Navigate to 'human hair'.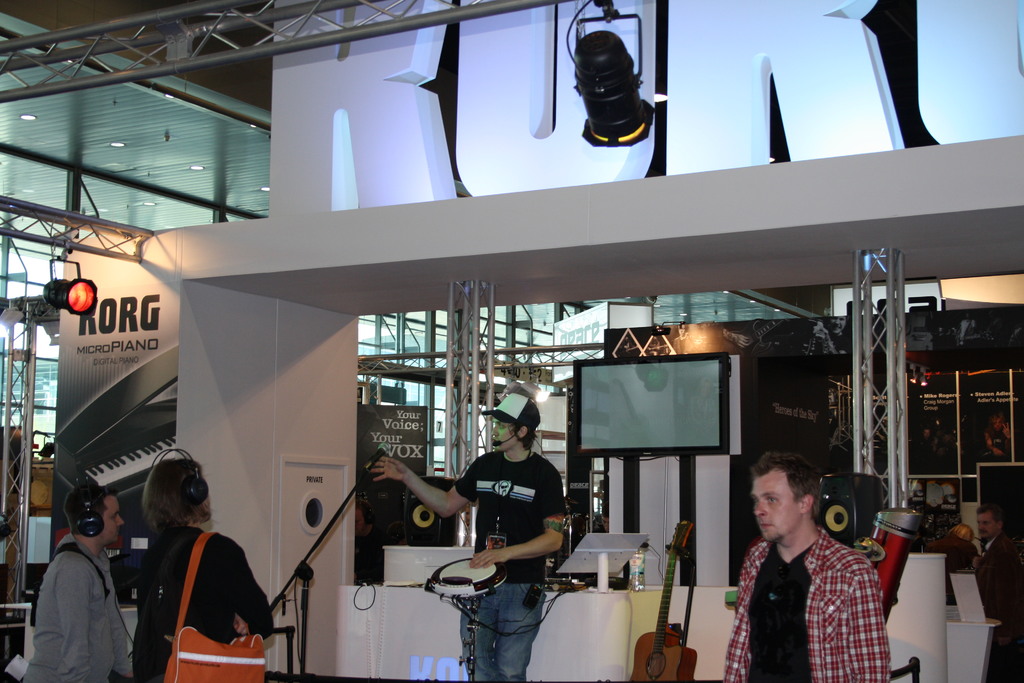
Navigation target: locate(981, 500, 1002, 527).
